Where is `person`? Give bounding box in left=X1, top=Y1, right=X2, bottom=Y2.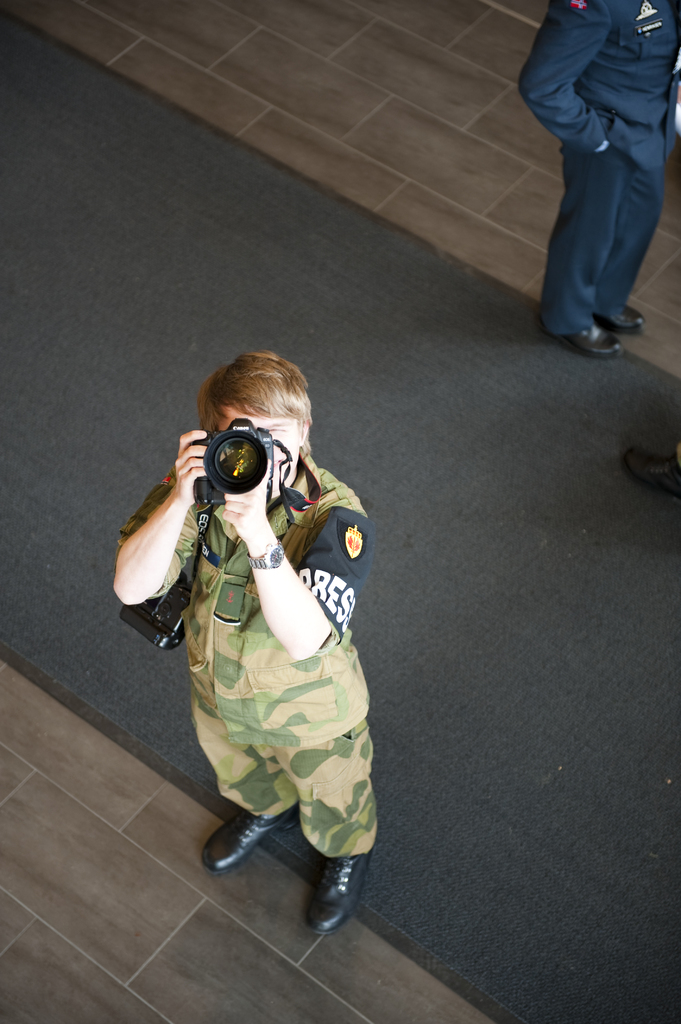
left=112, top=351, right=381, bottom=927.
